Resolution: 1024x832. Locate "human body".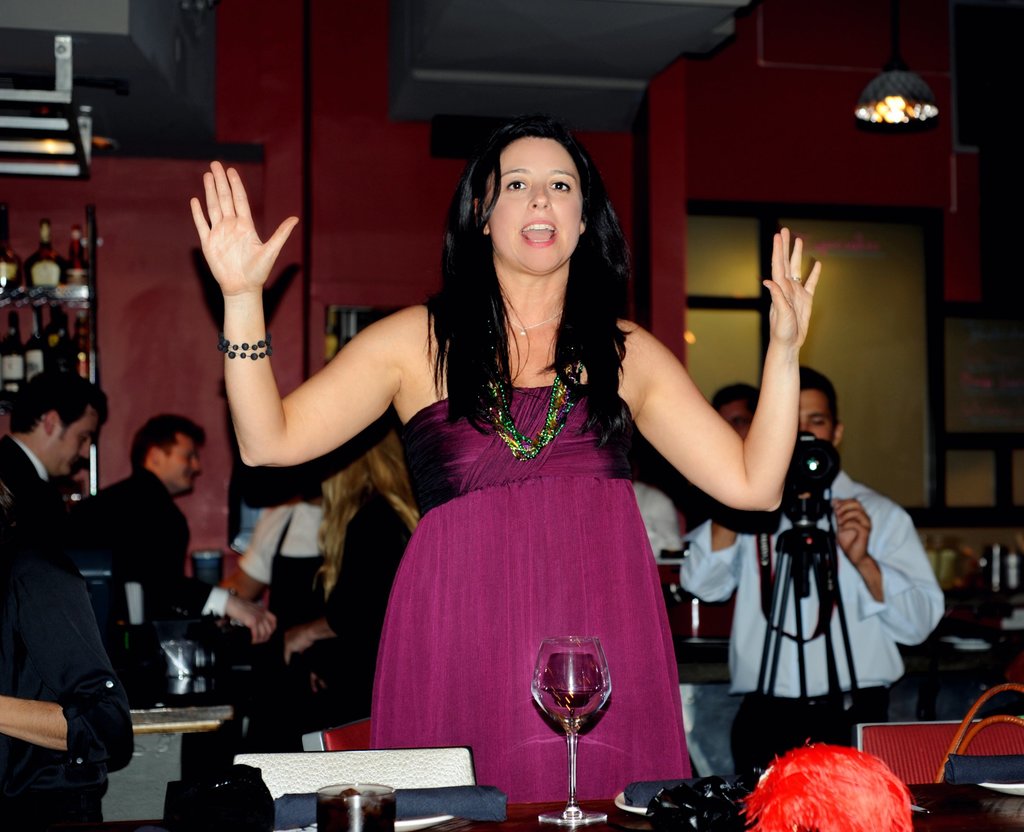
(left=678, top=473, right=955, bottom=790).
